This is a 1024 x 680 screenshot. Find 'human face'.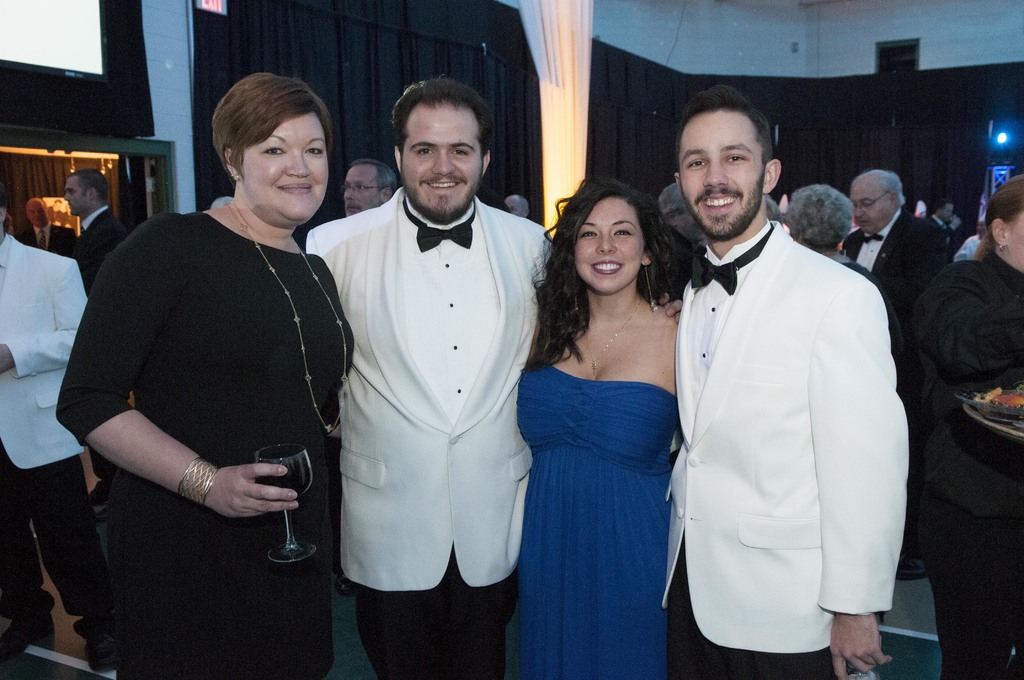
Bounding box: x1=63 y1=175 x2=88 y2=216.
